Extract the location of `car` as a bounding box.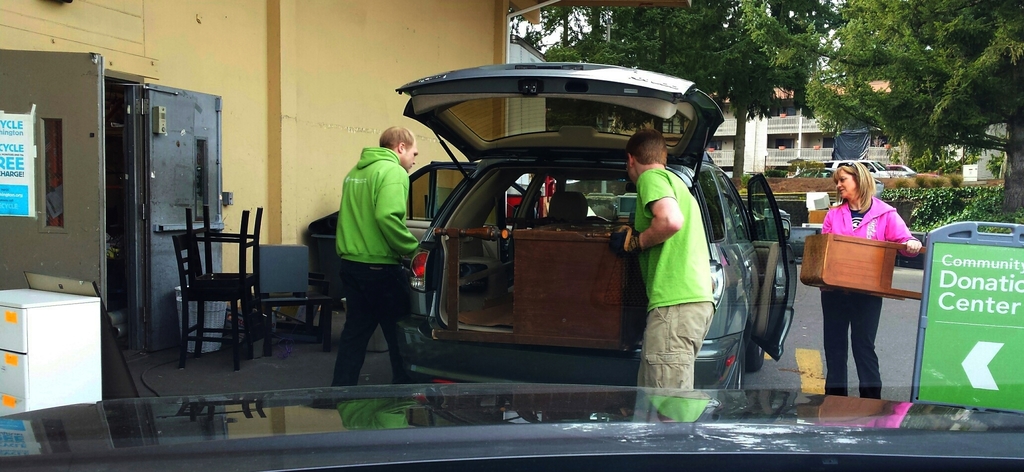
l=397, t=60, r=819, b=404.
